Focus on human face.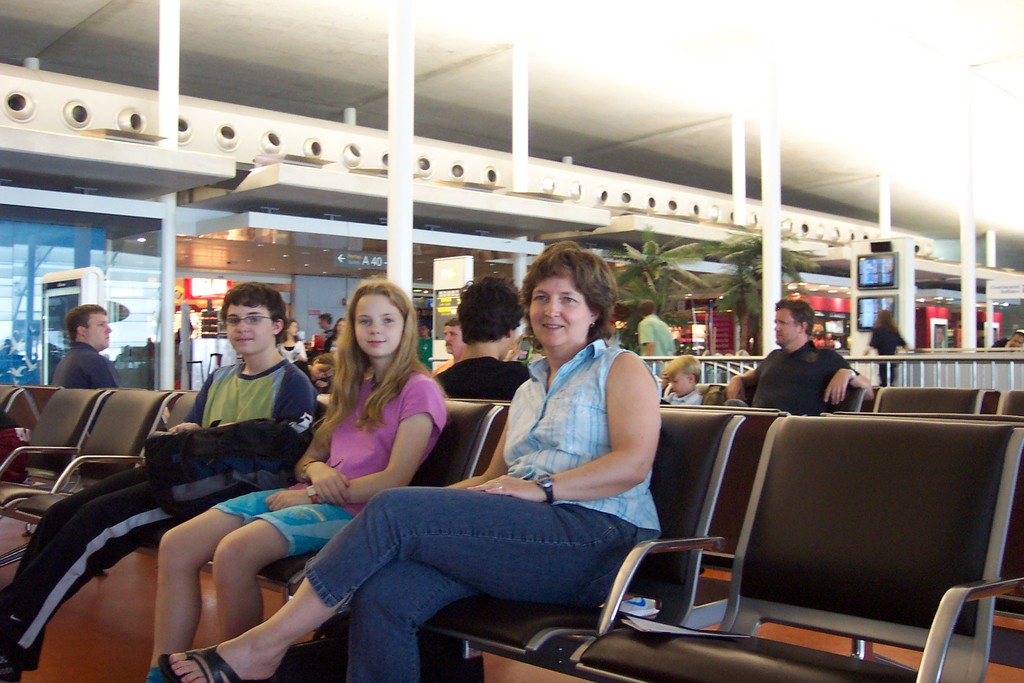
Focused at rect(287, 320, 298, 338).
